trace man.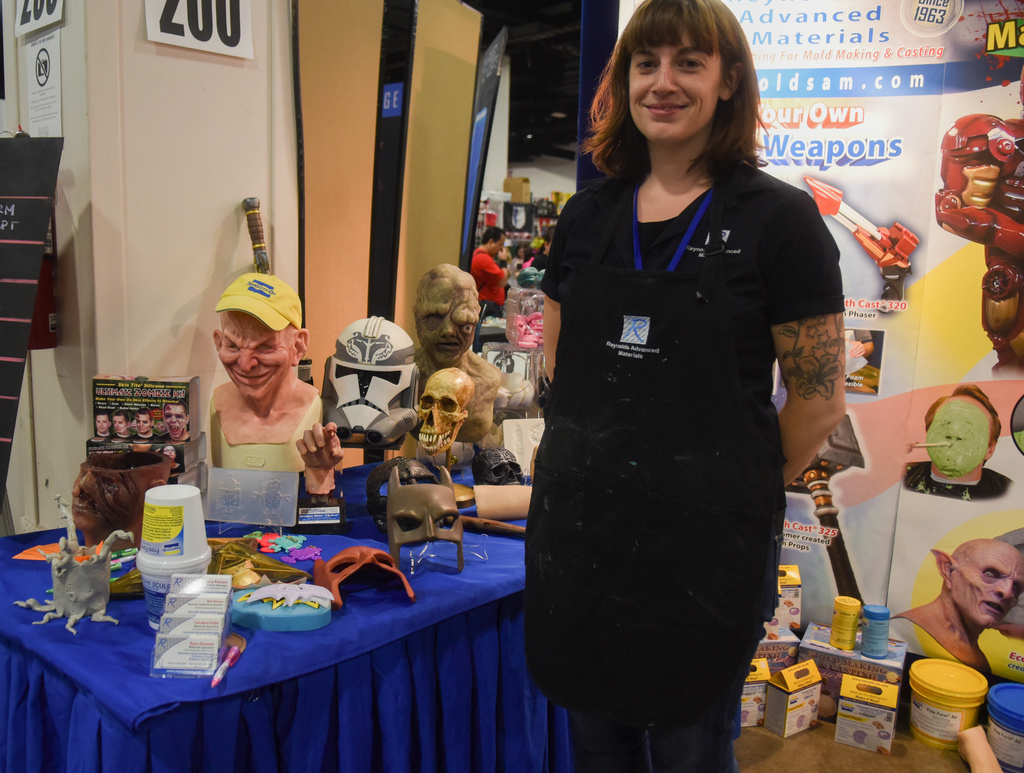
Traced to (x1=92, y1=411, x2=115, y2=439).
